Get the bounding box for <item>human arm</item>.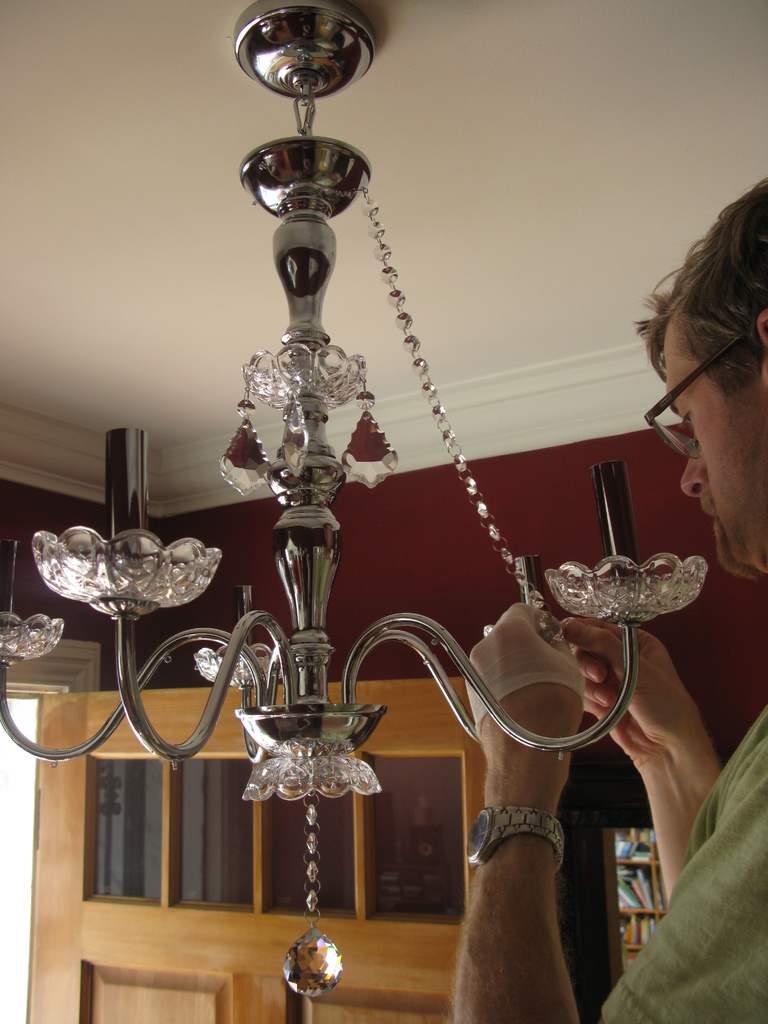
rect(435, 593, 767, 1023).
